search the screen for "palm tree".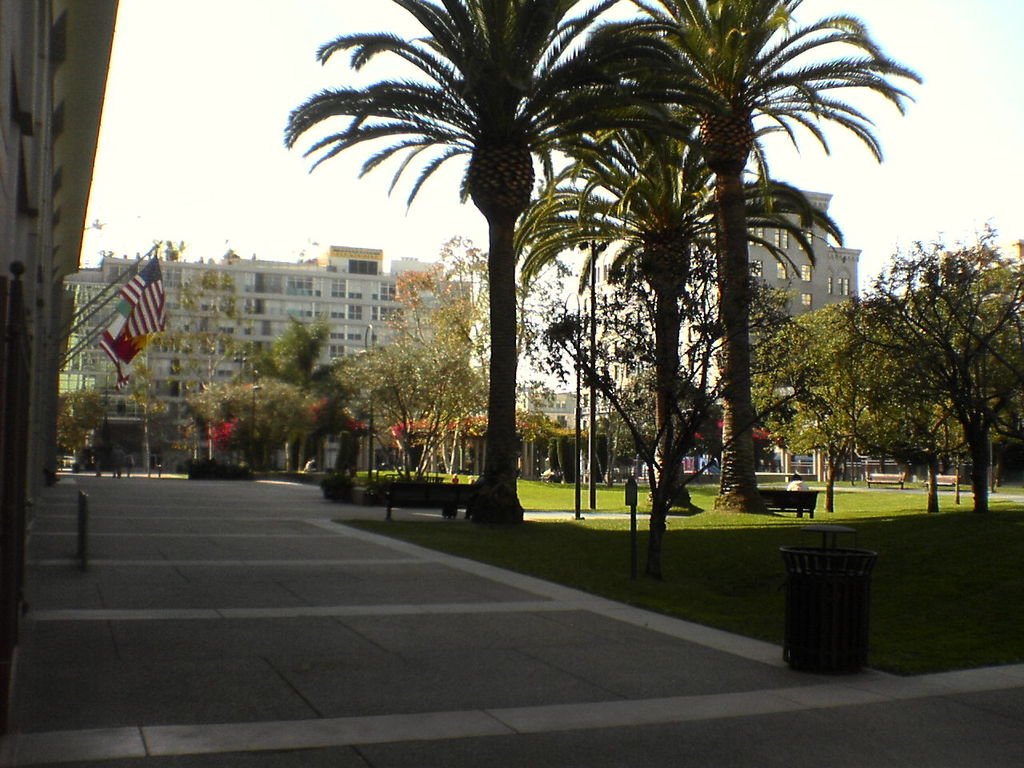
Found at pyautogui.locateOnScreen(555, 118, 768, 534).
